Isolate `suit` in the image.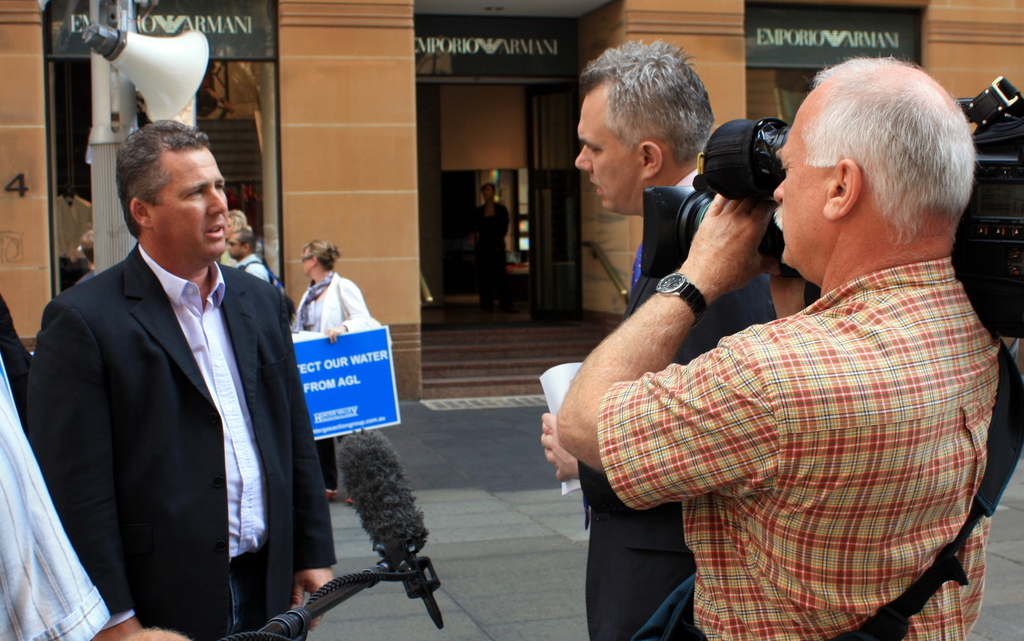
Isolated region: crop(19, 241, 337, 640).
